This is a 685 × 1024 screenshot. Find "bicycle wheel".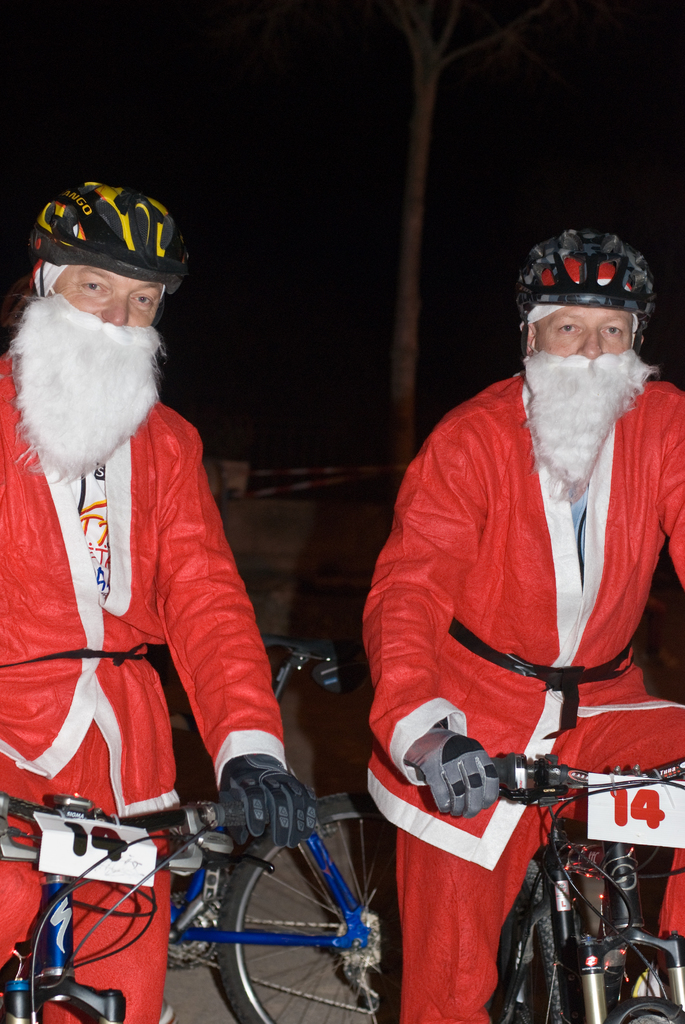
Bounding box: Rect(501, 863, 576, 1023).
